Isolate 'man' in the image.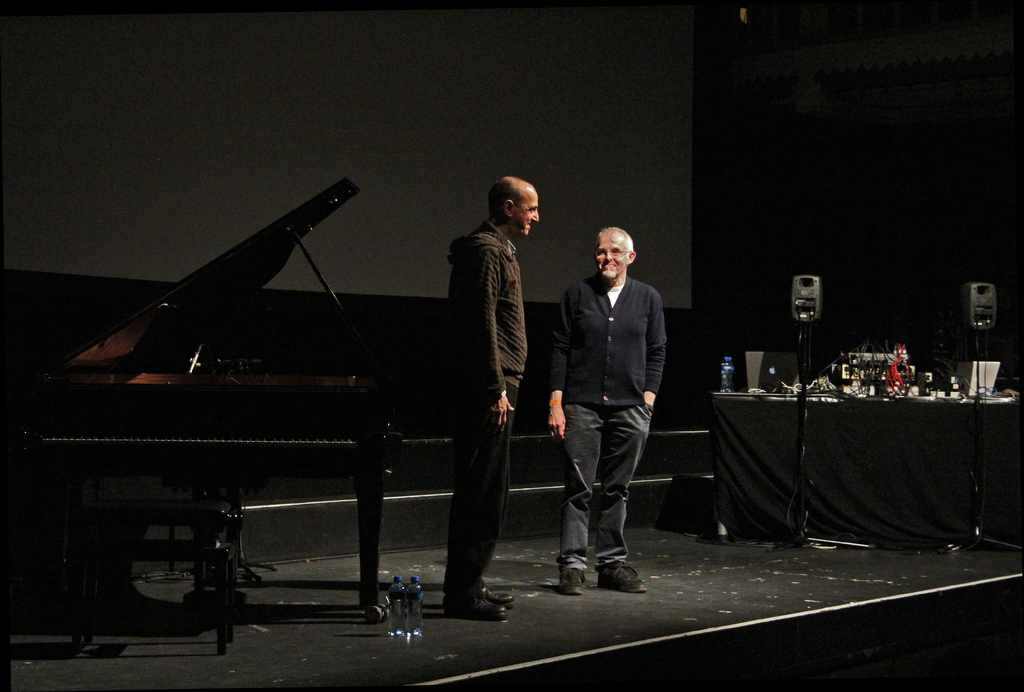
Isolated region: <bbox>439, 180, 544, 618</bbox>.
